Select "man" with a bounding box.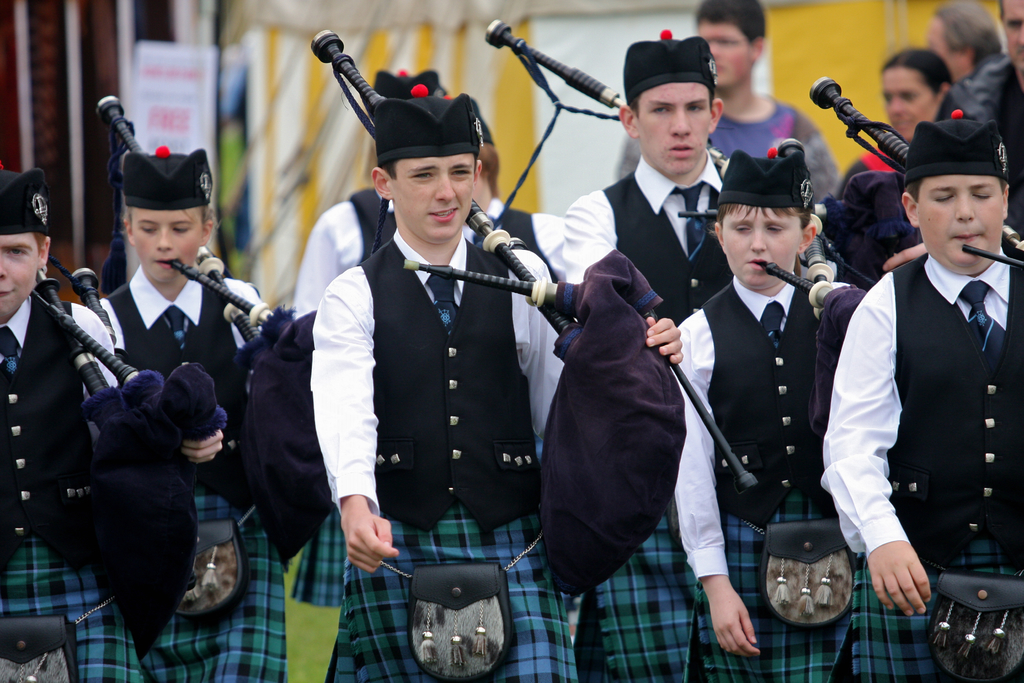
region(927, 0, 1023, 202).
